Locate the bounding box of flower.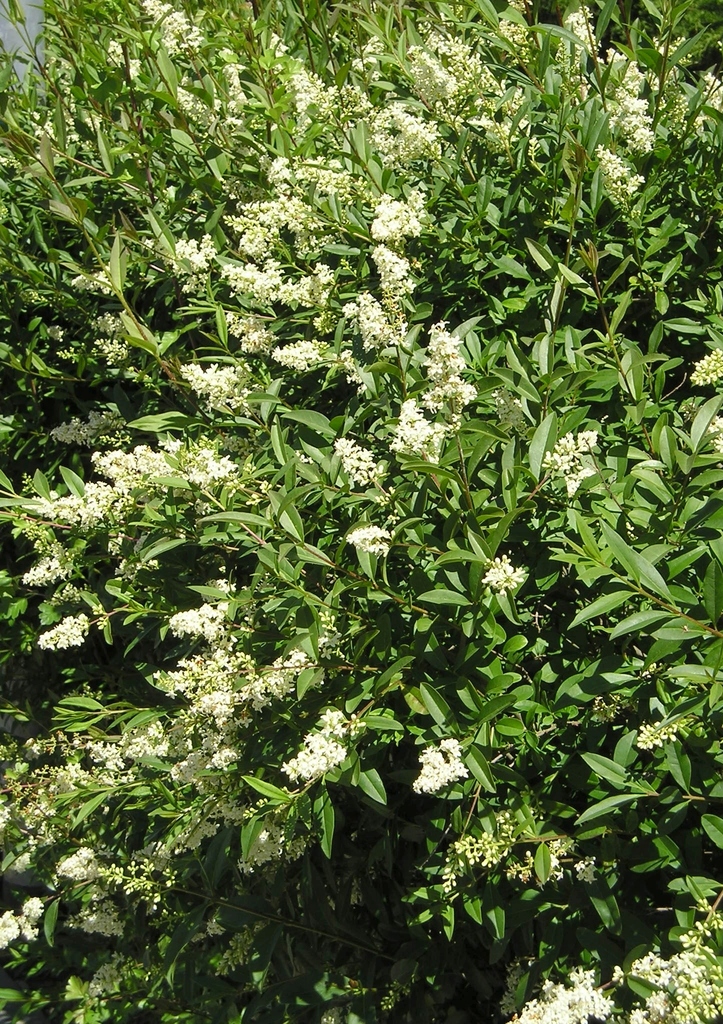
Bounding box: [x1=136, y1=839, x2=172, y2=883].
